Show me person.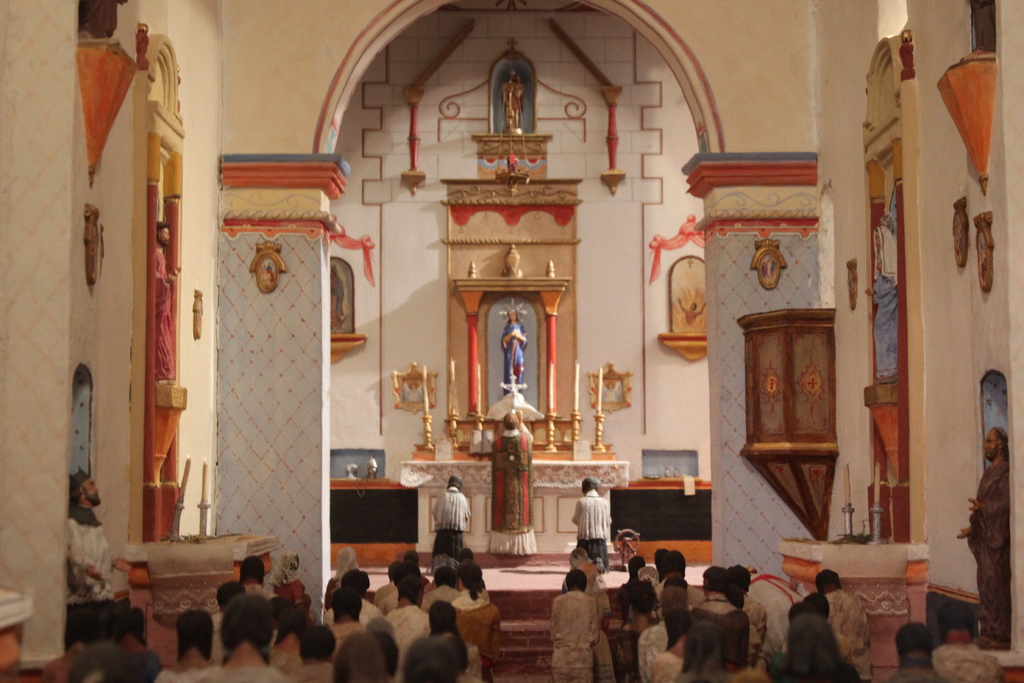
person is here: 676:296:707:325.
